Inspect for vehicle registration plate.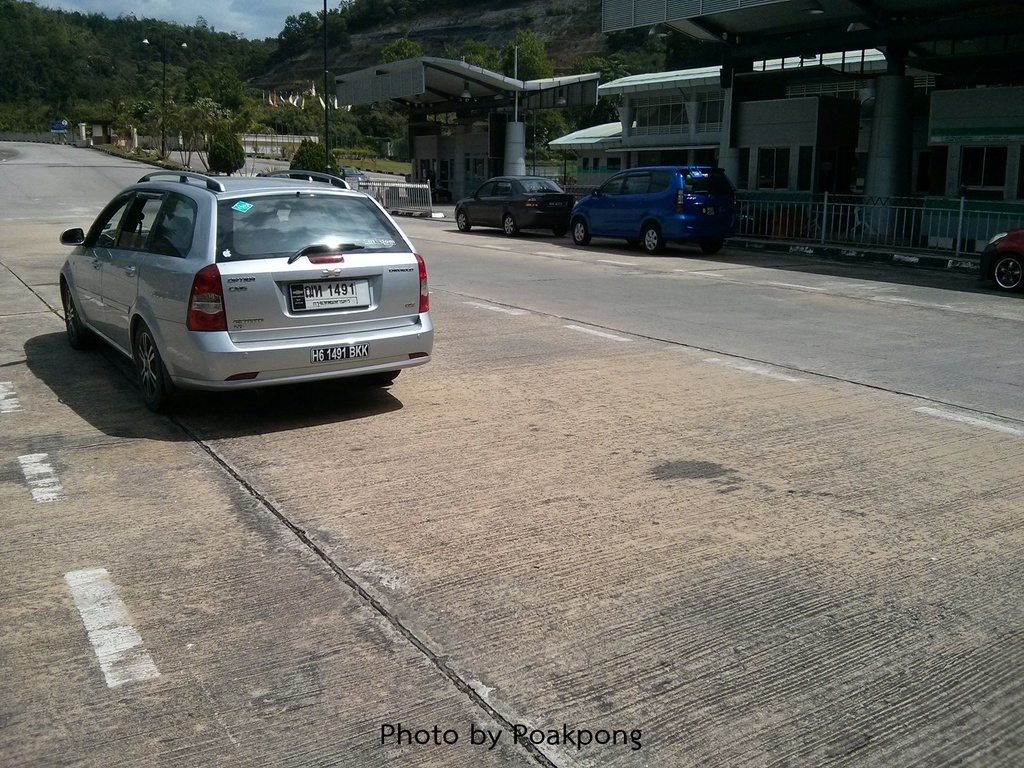
Inspection: box=[284, 283, 359, 315].
